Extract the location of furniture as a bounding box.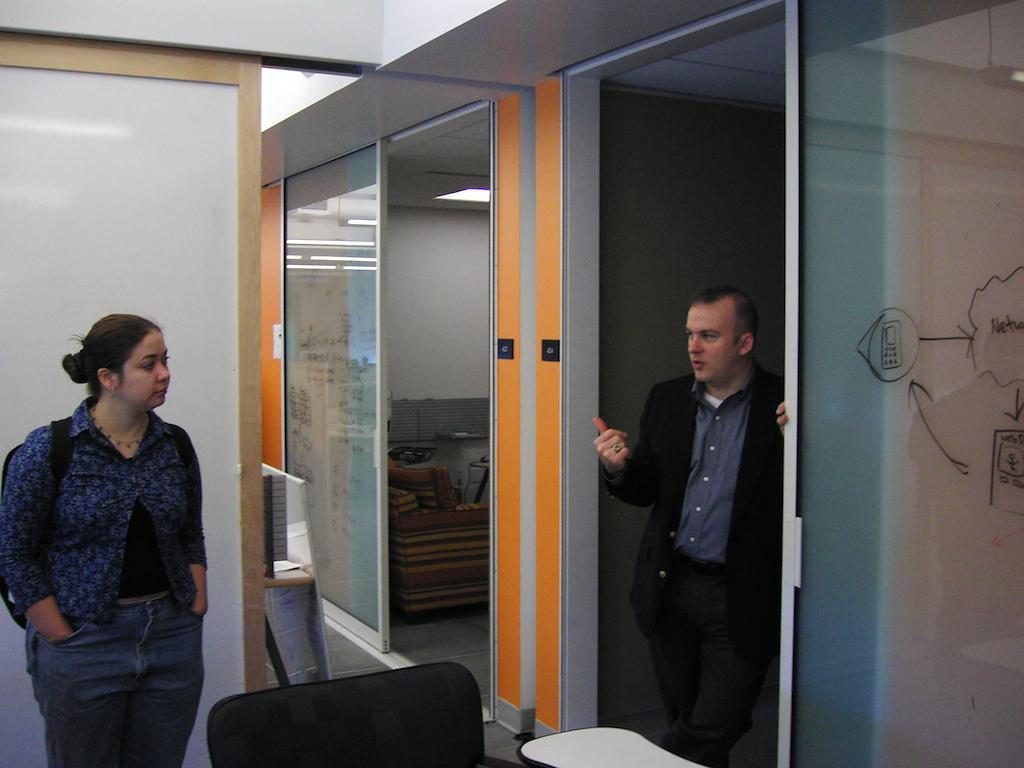
{"x1": 267, "y1": 563, "x2": 316, "y2": 684}.
